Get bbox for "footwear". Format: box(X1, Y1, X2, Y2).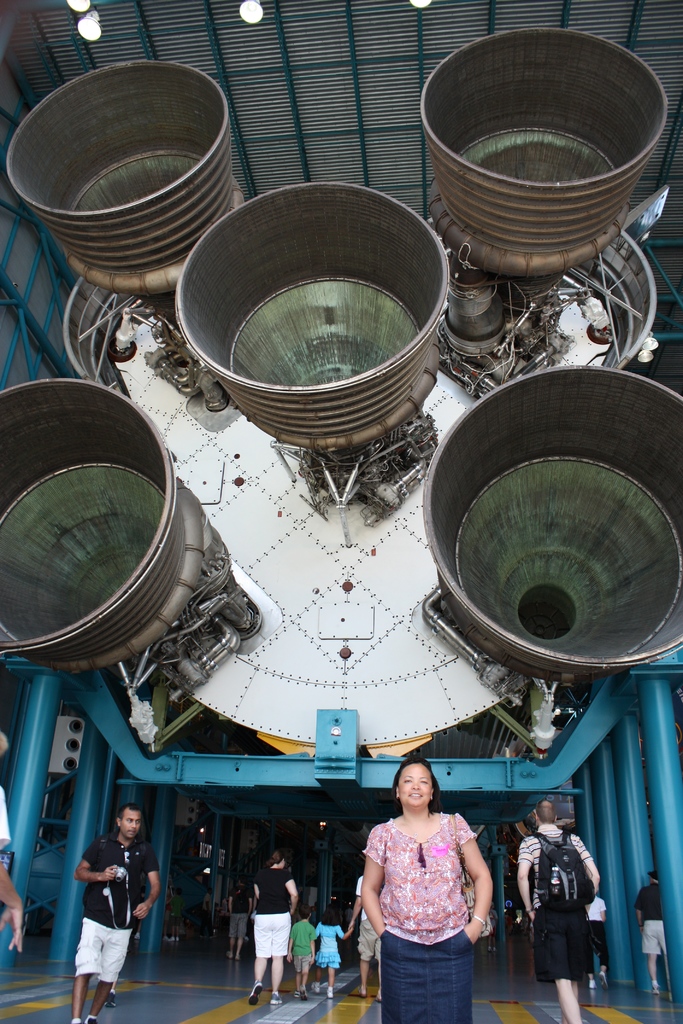
box(292, 991, 298, 1001).
